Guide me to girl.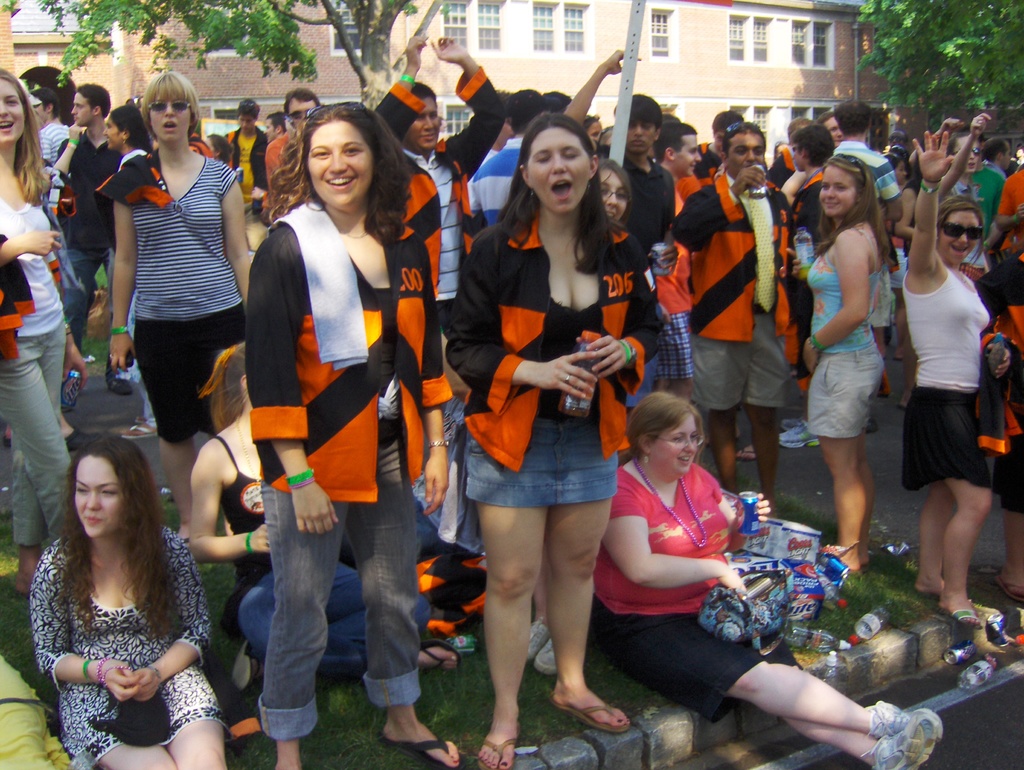
Guidance: select_region(108, 69, 264, 561).
